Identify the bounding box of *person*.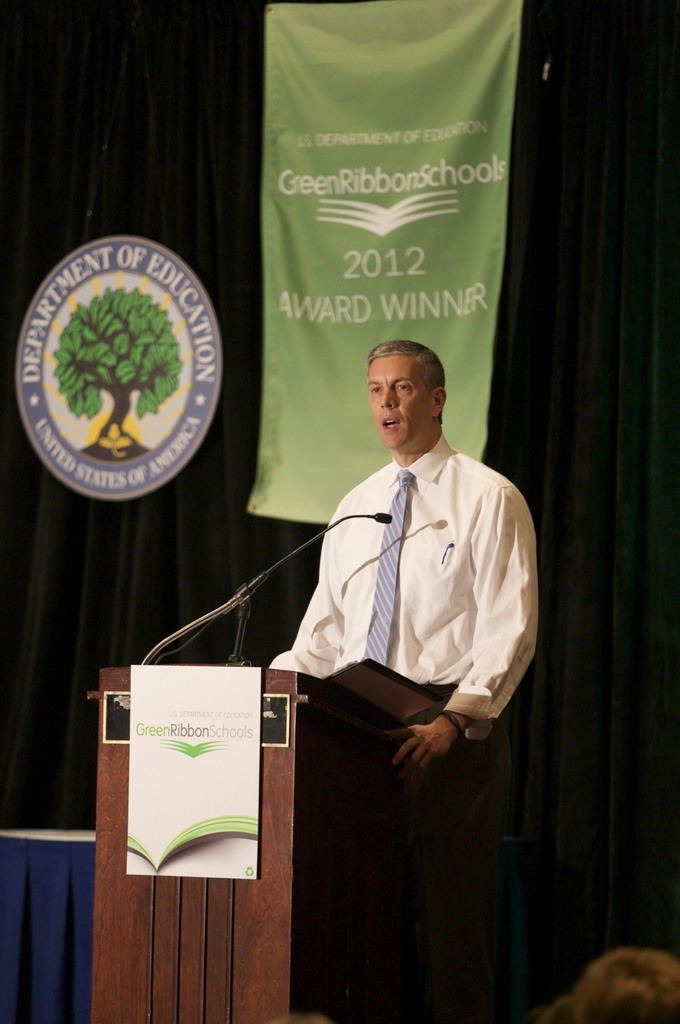
left=264, top=341, right=542, bottom=1023.
